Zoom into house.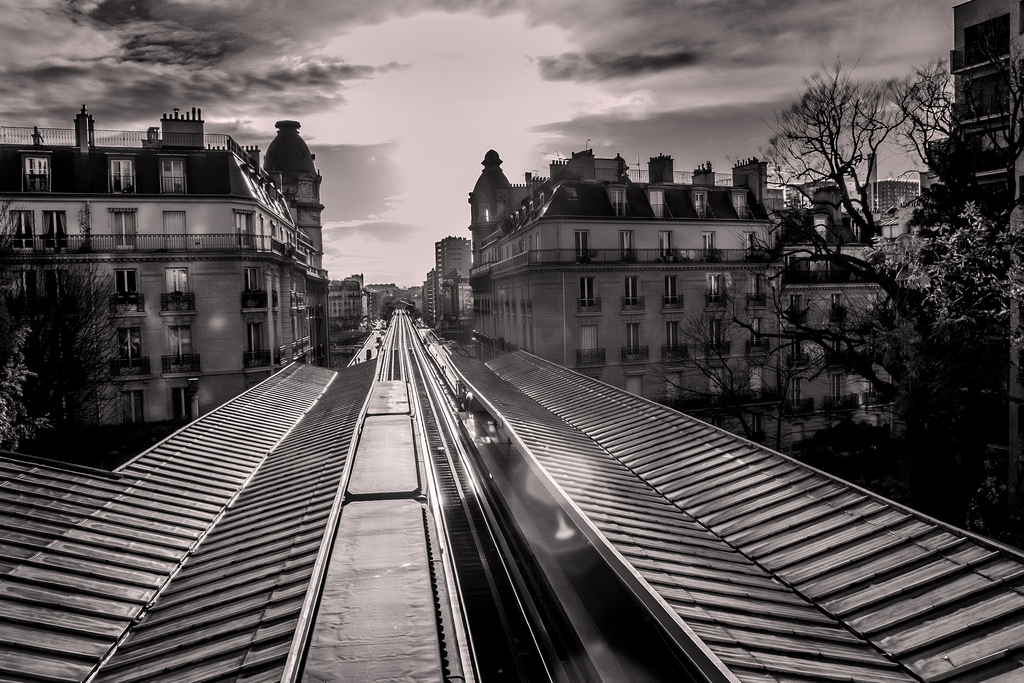
Zoom target: (x1=324, y1=281, x2=367, y2=323).
